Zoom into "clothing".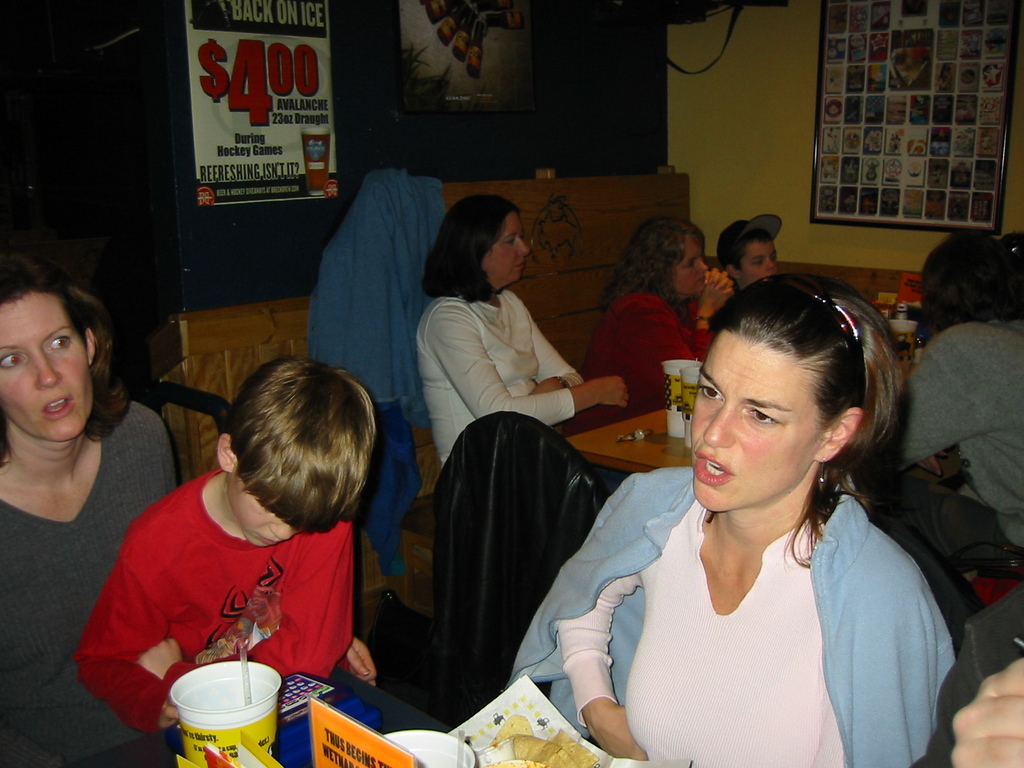
Zoom target: region(914, 584, 1023, 767).
